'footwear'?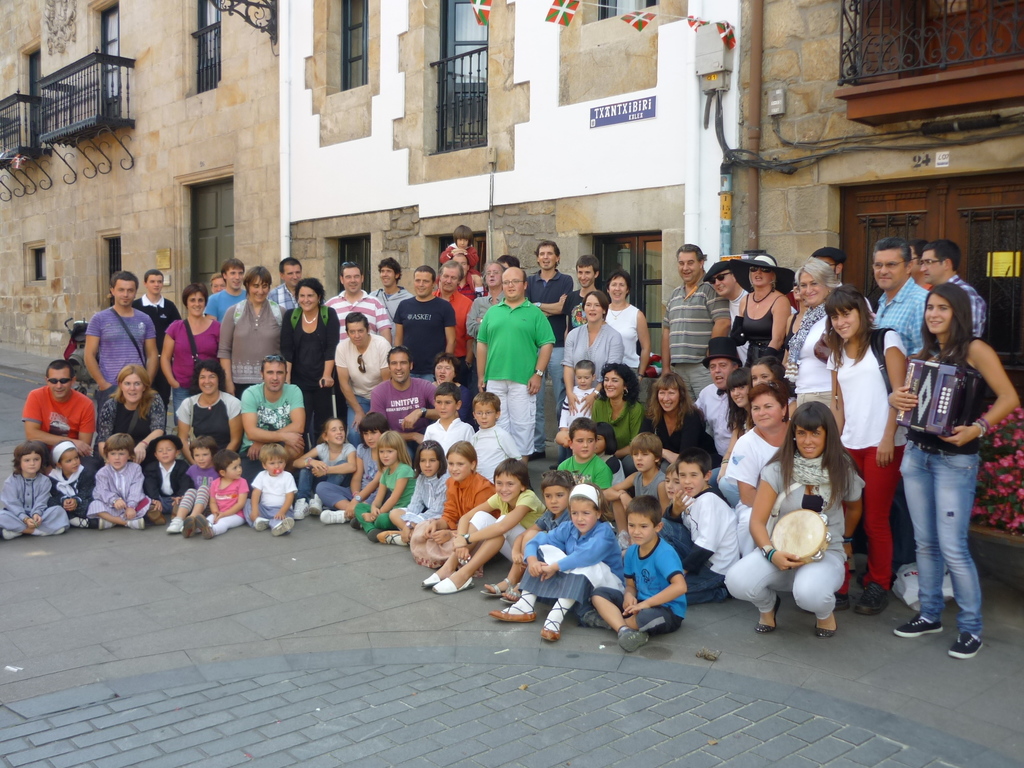
select_region(541, 591, 573, 643)
